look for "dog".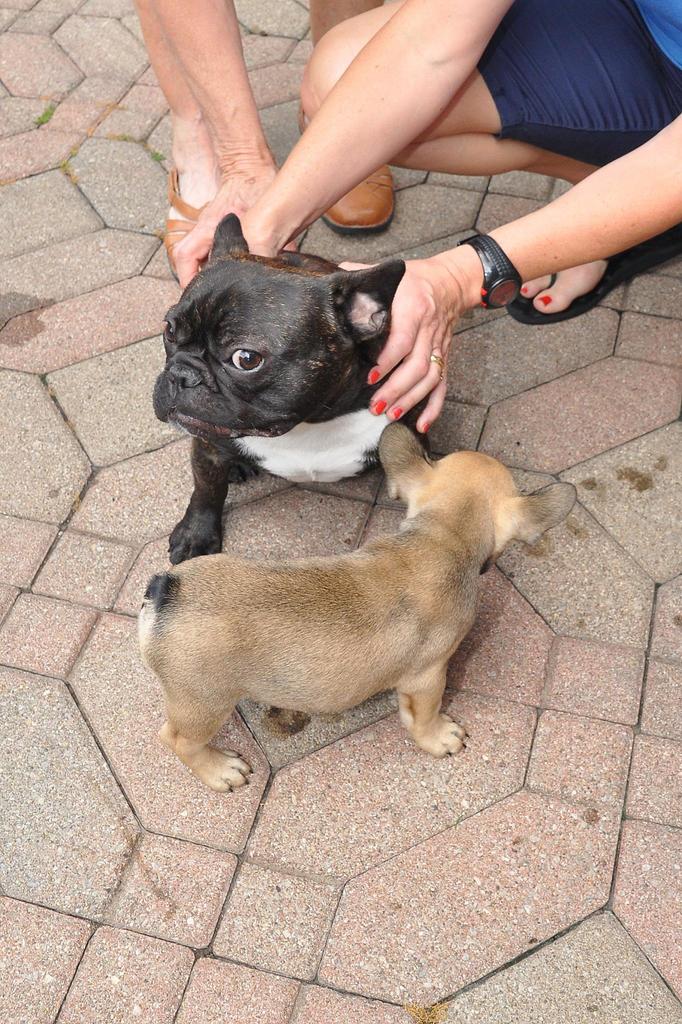
Found: rect(150, 213, 430, 572).
